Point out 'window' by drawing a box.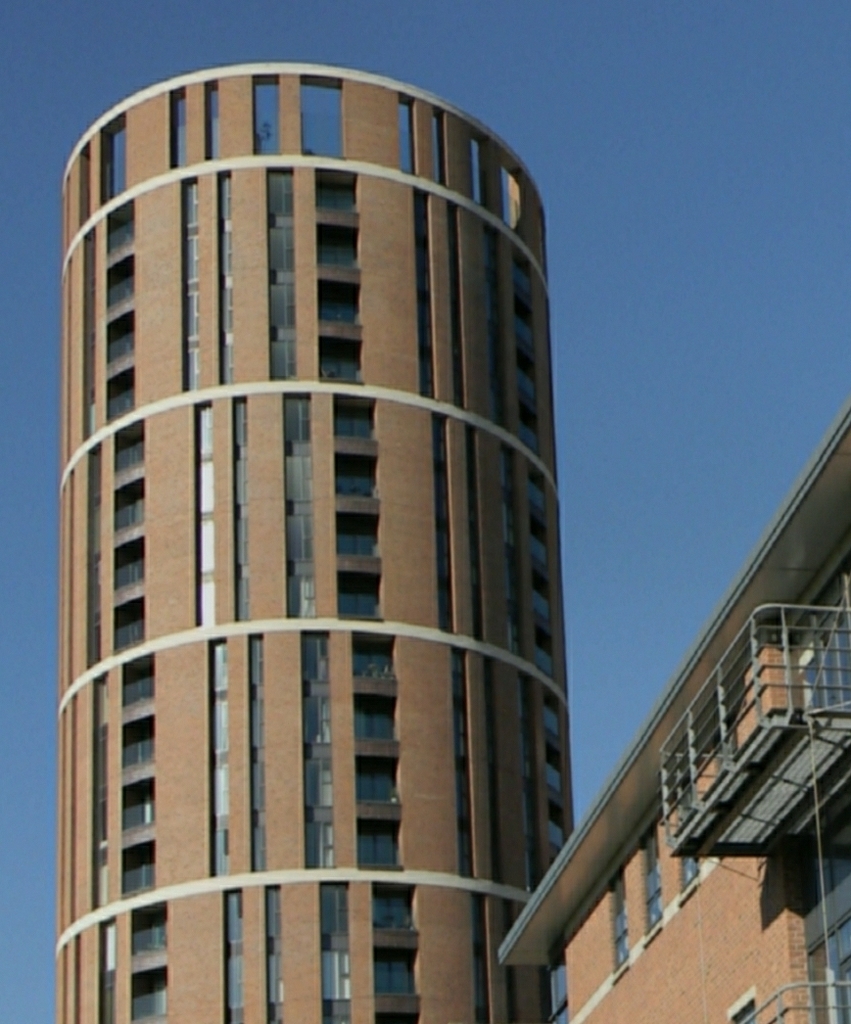
89:448:101:666.
